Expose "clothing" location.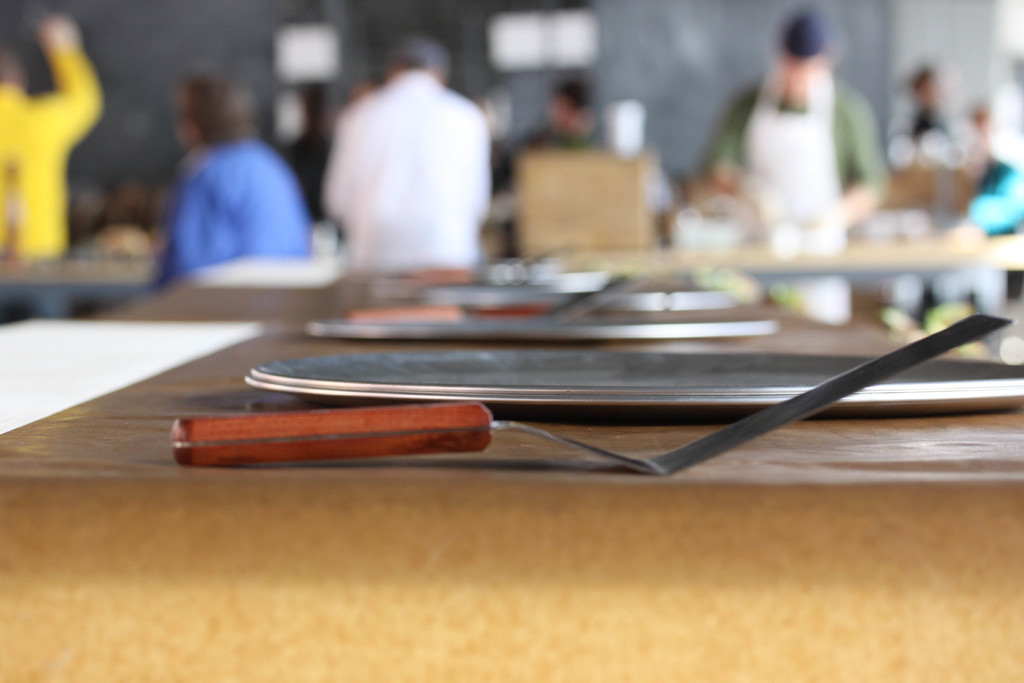
Exposed at 308 49 499 269.
